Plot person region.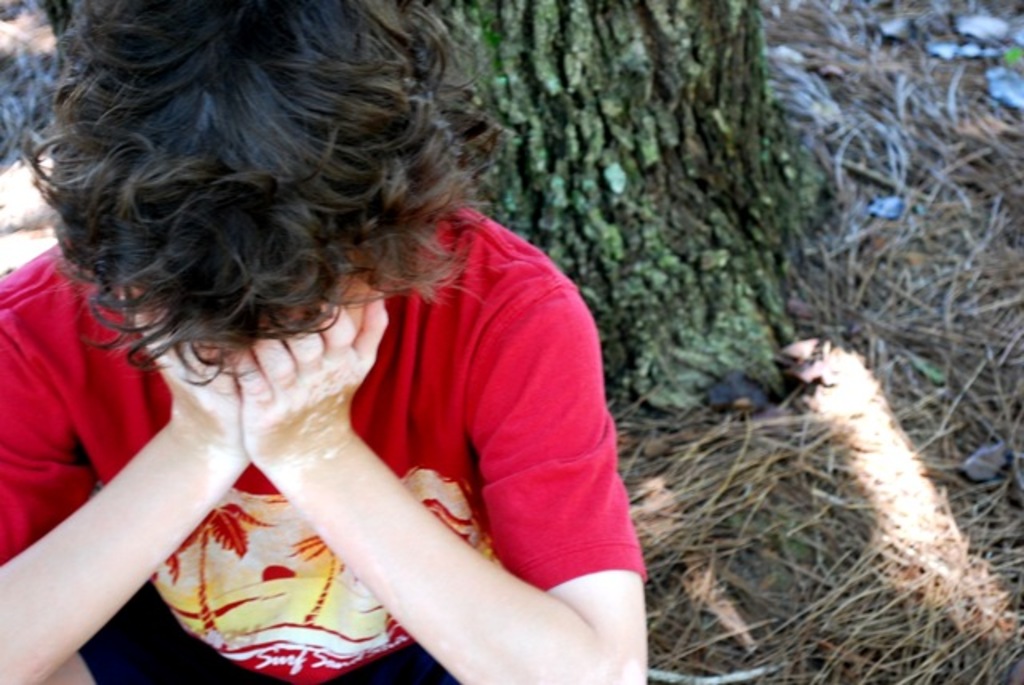
Plotted at 0,0,646,683.
